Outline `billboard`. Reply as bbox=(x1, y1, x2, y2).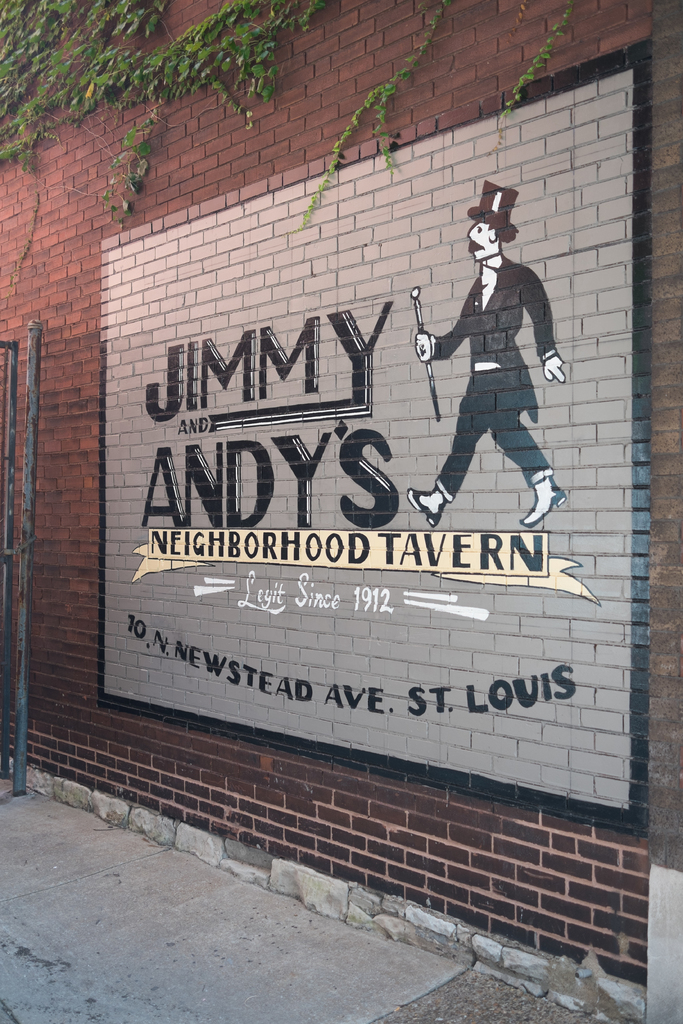
bbox=(99, 93, 657, 797).
